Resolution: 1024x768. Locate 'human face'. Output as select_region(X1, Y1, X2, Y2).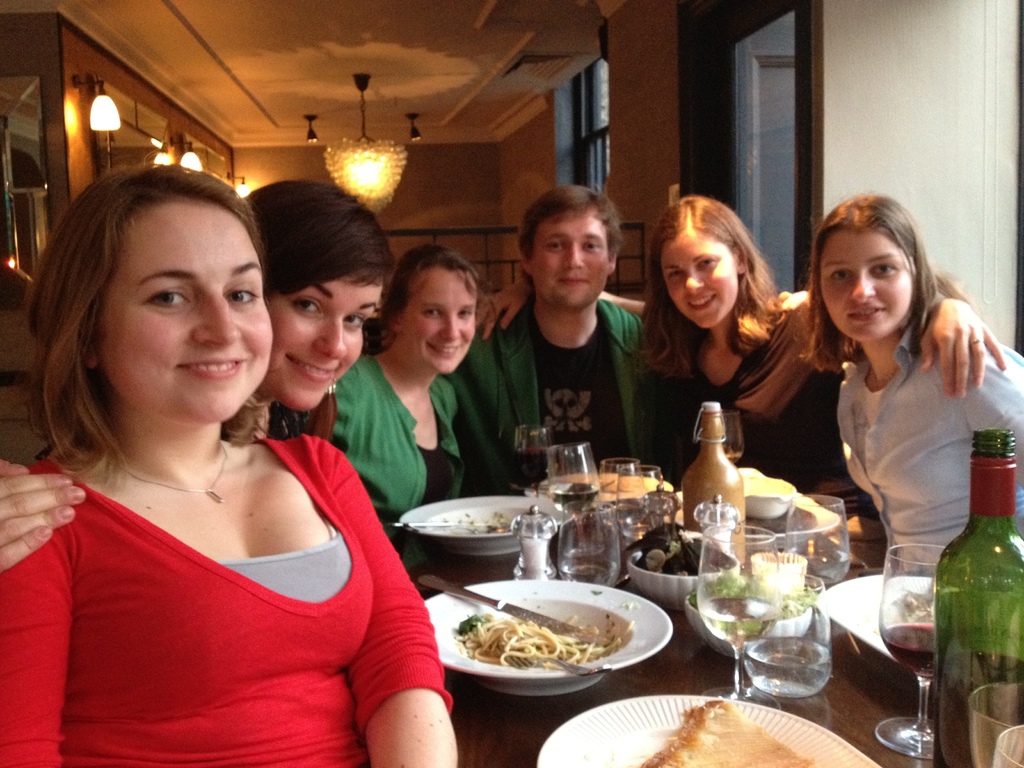
select_region(101, 197, 272, 415).
